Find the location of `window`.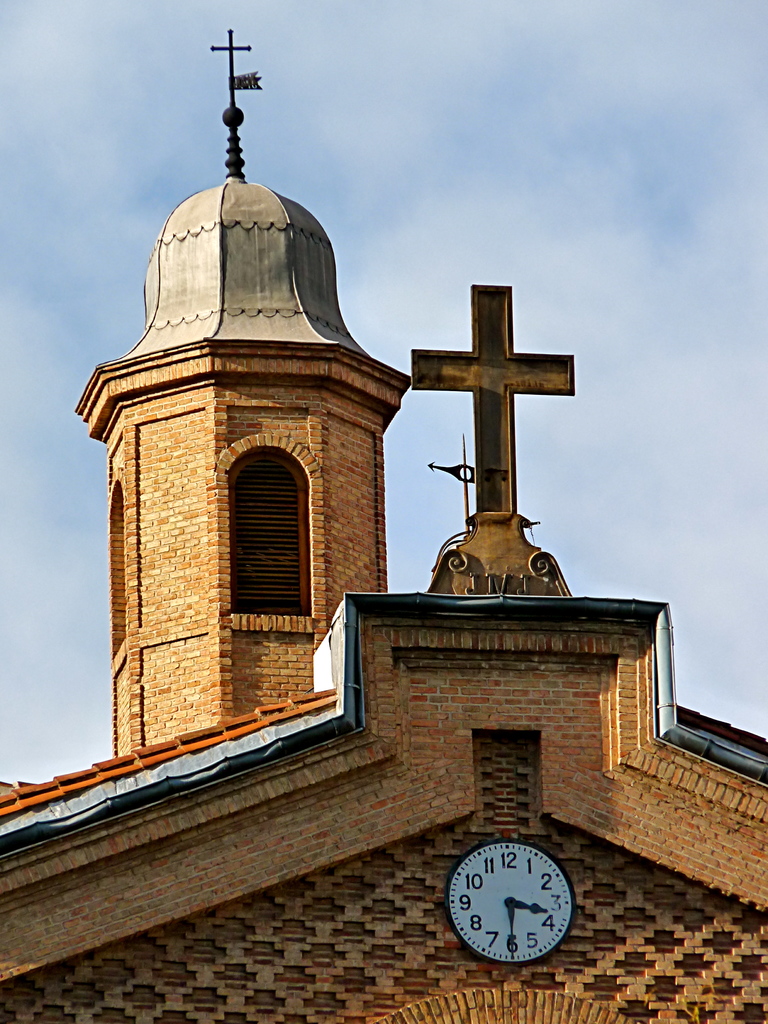
Location: [left=218, top=439, right=320, bottom=623].
